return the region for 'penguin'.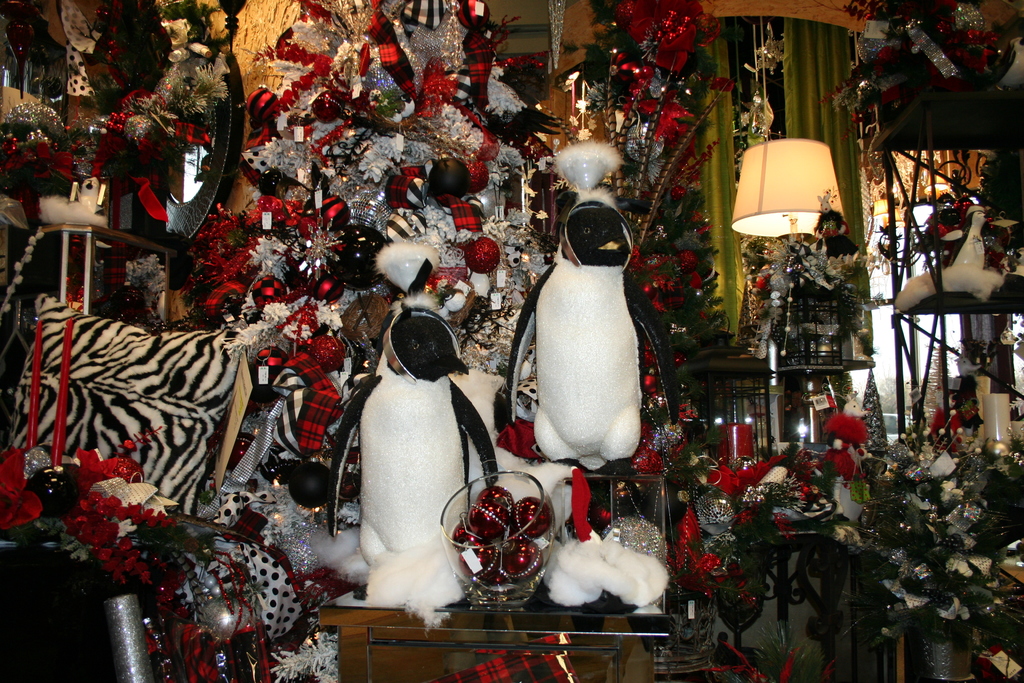
[326,299,496,583].
